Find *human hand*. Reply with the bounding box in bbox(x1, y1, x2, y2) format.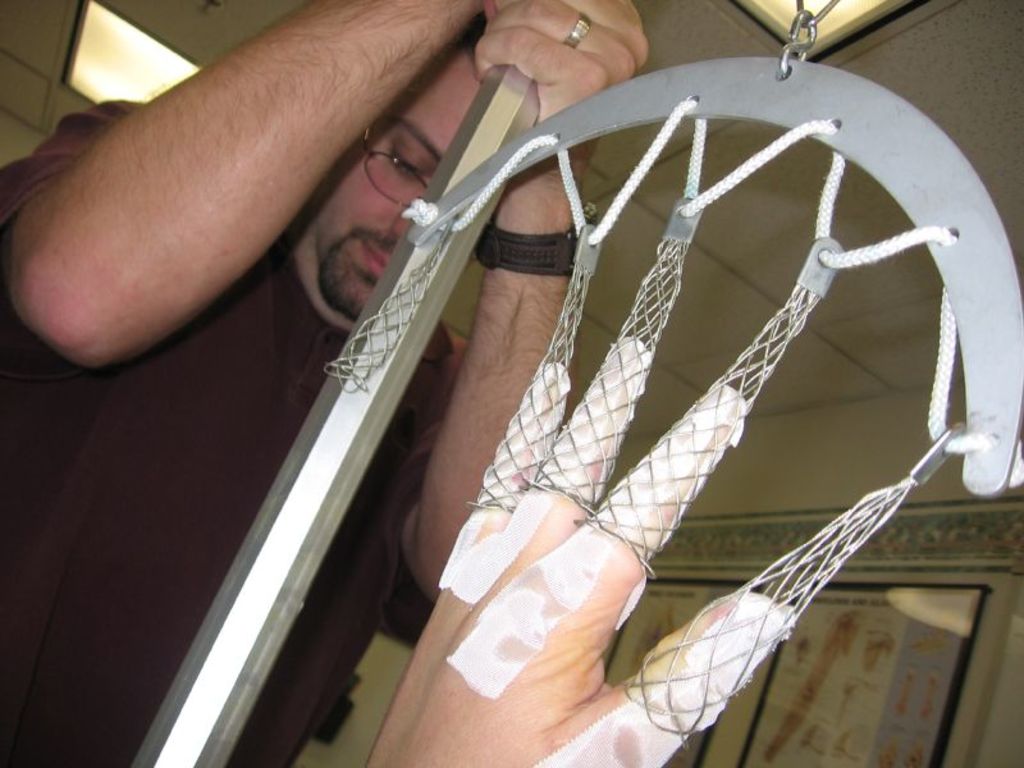
bbox(362, 332, 788, 767).
